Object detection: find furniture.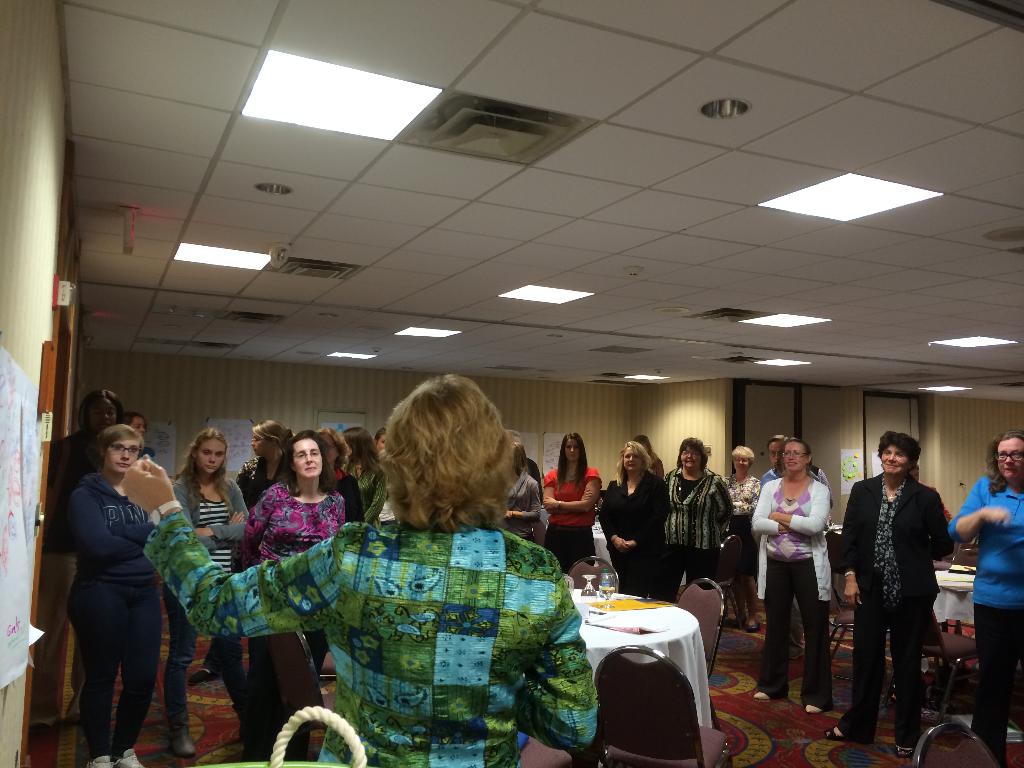
[x1=591, y1=522, x2=615, y2=569].
